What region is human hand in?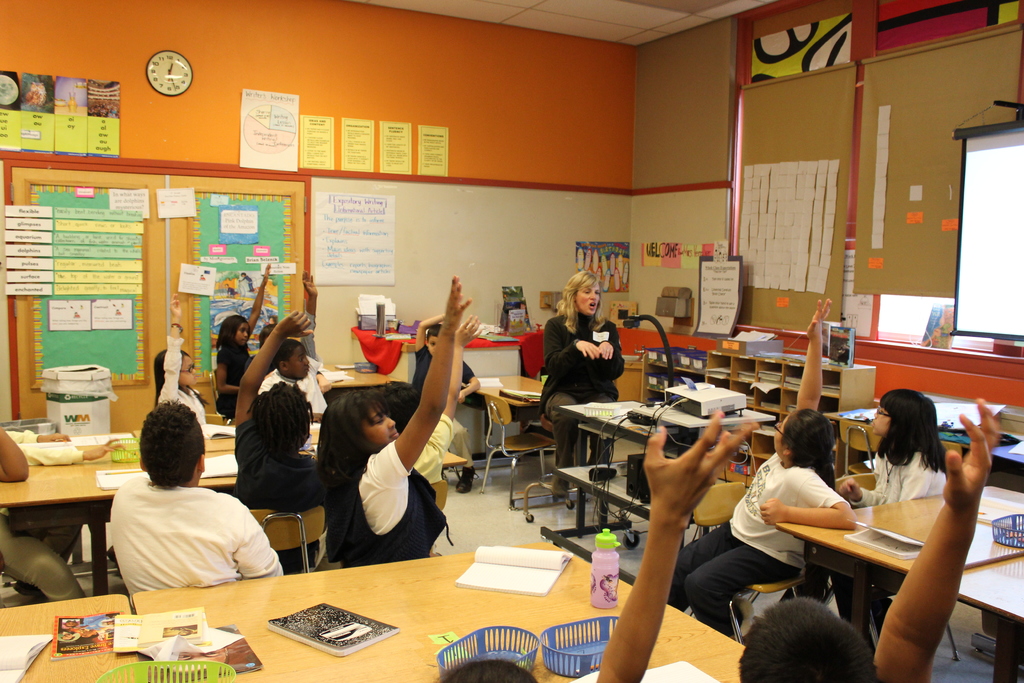
BBox(454, 313, 485, 349).
